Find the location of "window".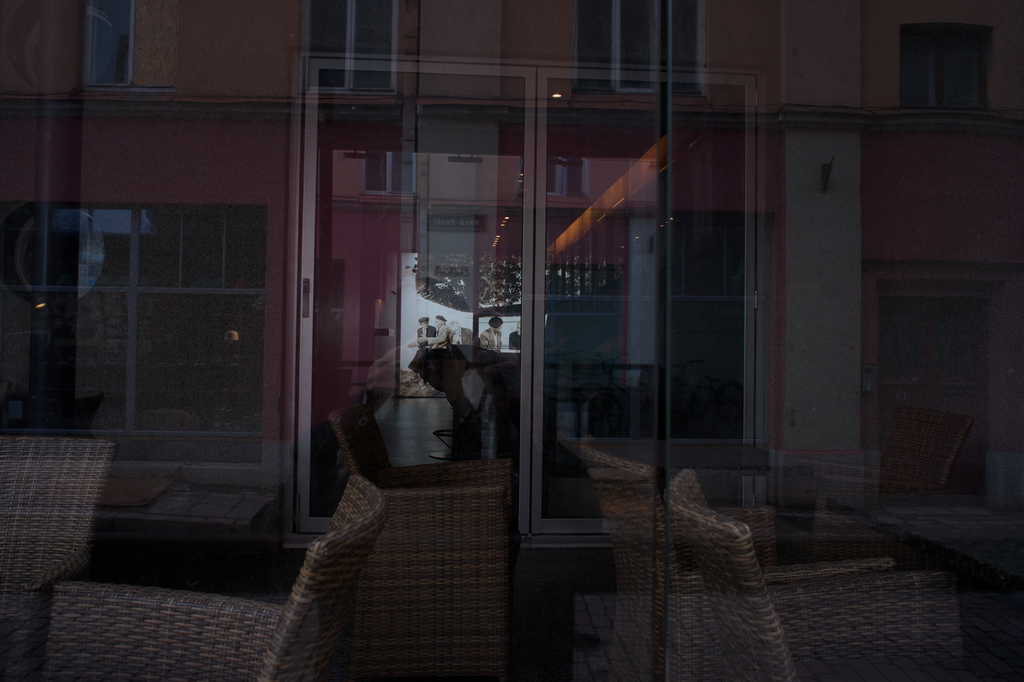
Location: 899 29 993 109.
